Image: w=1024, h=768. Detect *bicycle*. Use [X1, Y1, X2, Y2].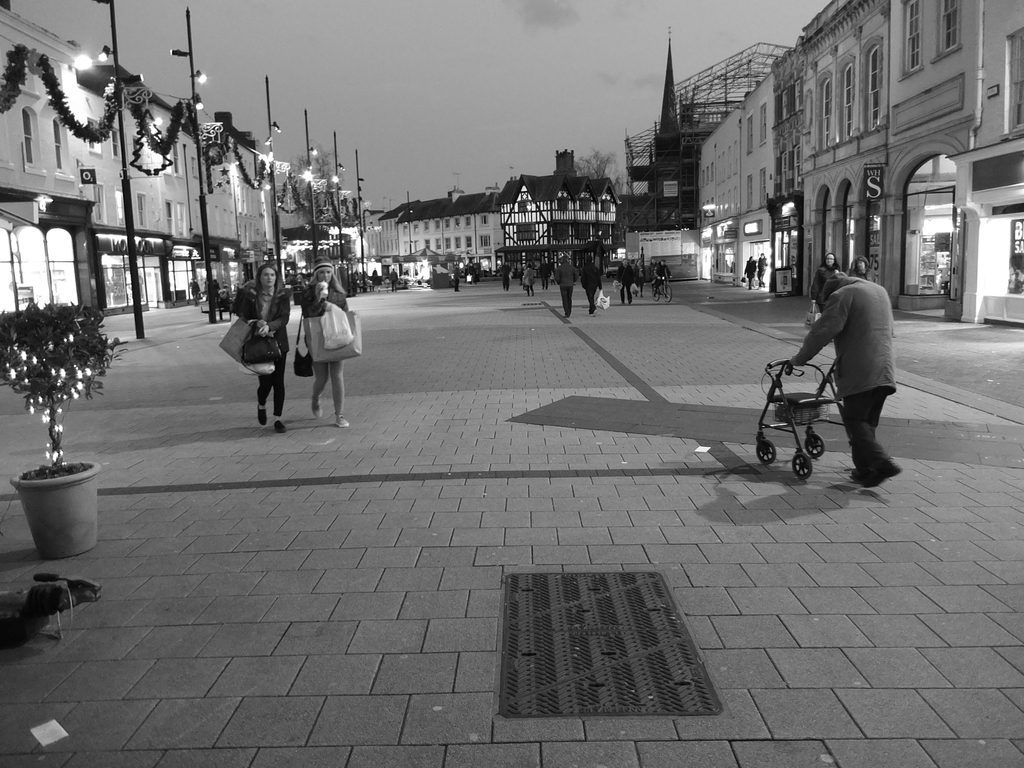
[650, 276, 673, 303].
